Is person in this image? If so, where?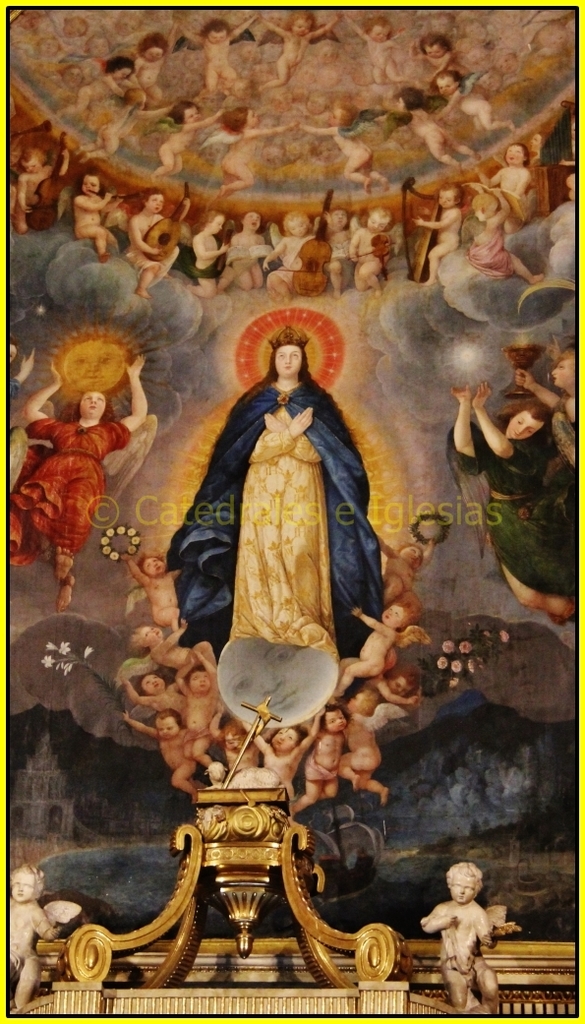
Yes, at left=130, top=622, right=218, bottom=673.
